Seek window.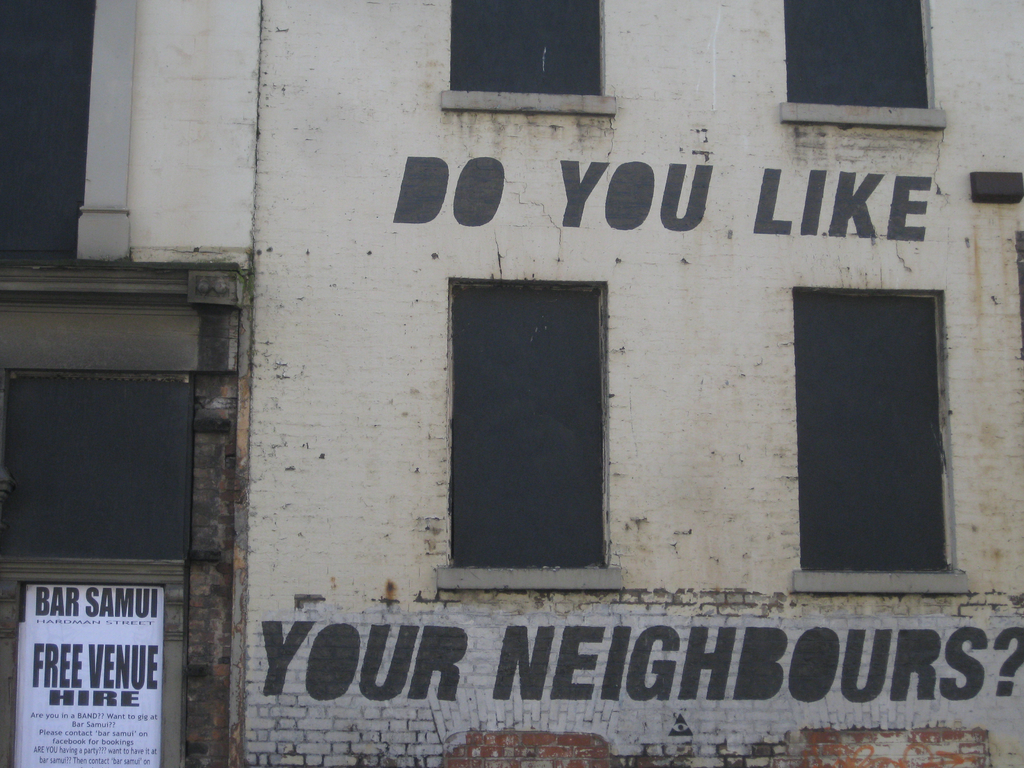
429,275,620,586.
